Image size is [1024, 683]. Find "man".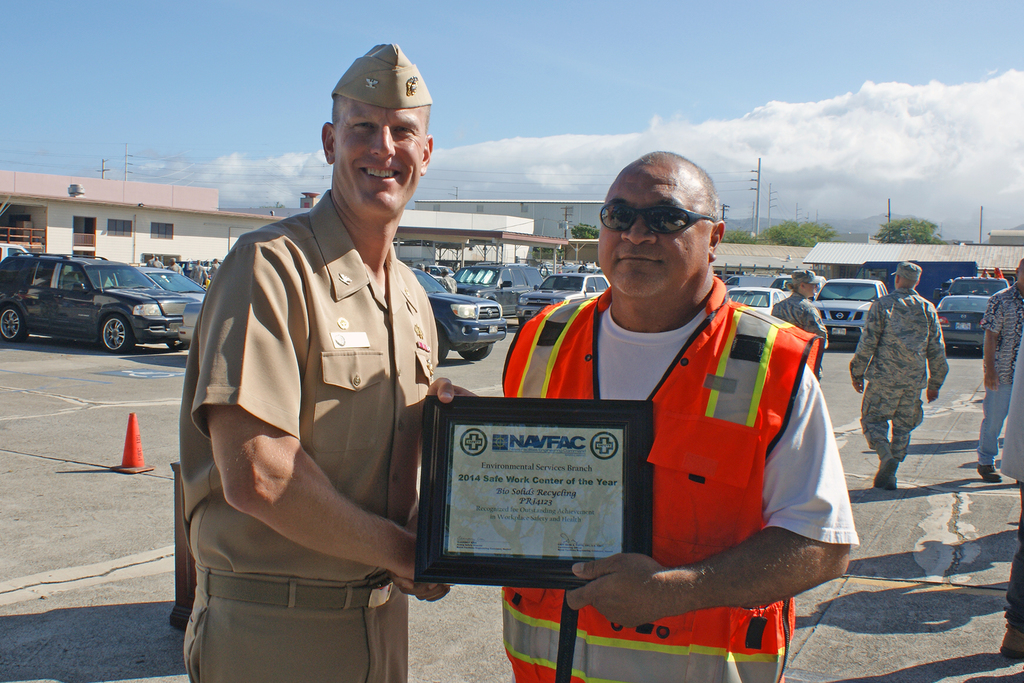
<box>170,255,189,273</box>.
